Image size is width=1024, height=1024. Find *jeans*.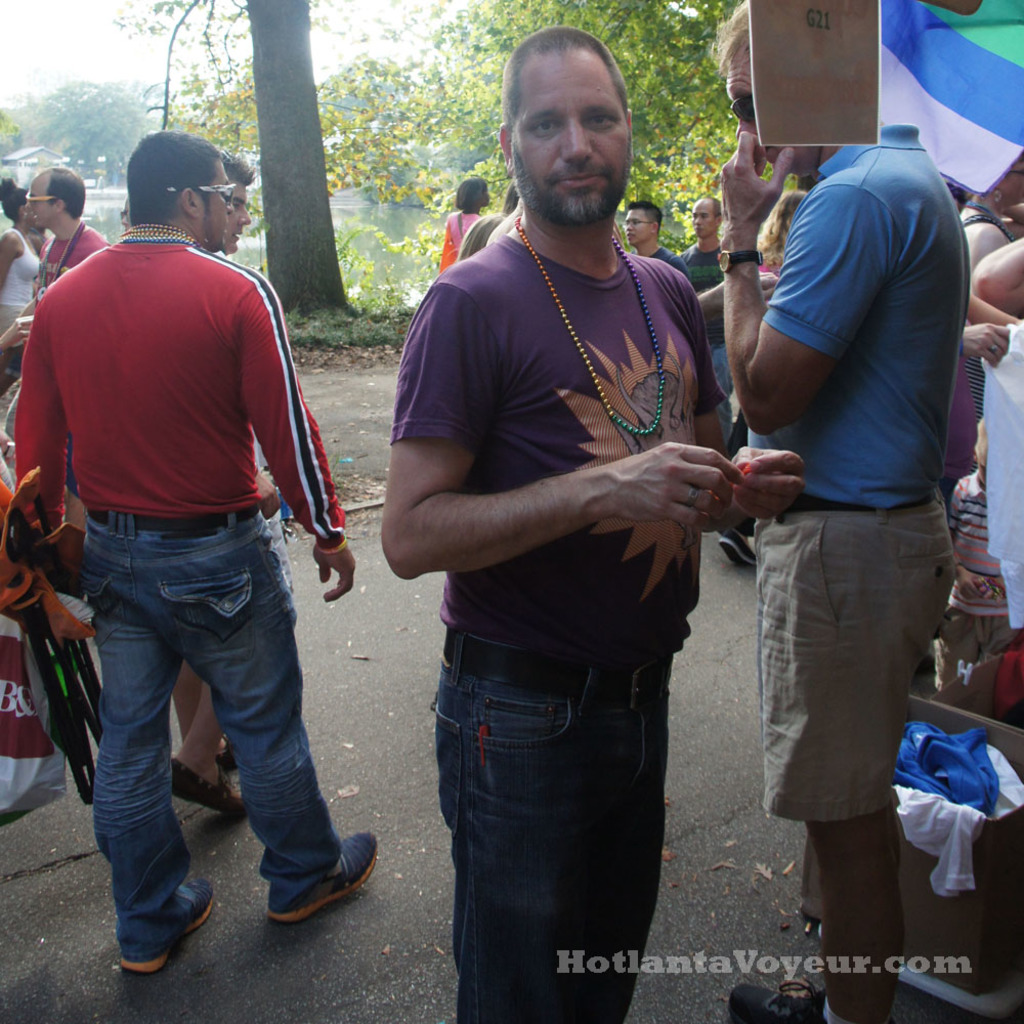
[38,496,366,934].
